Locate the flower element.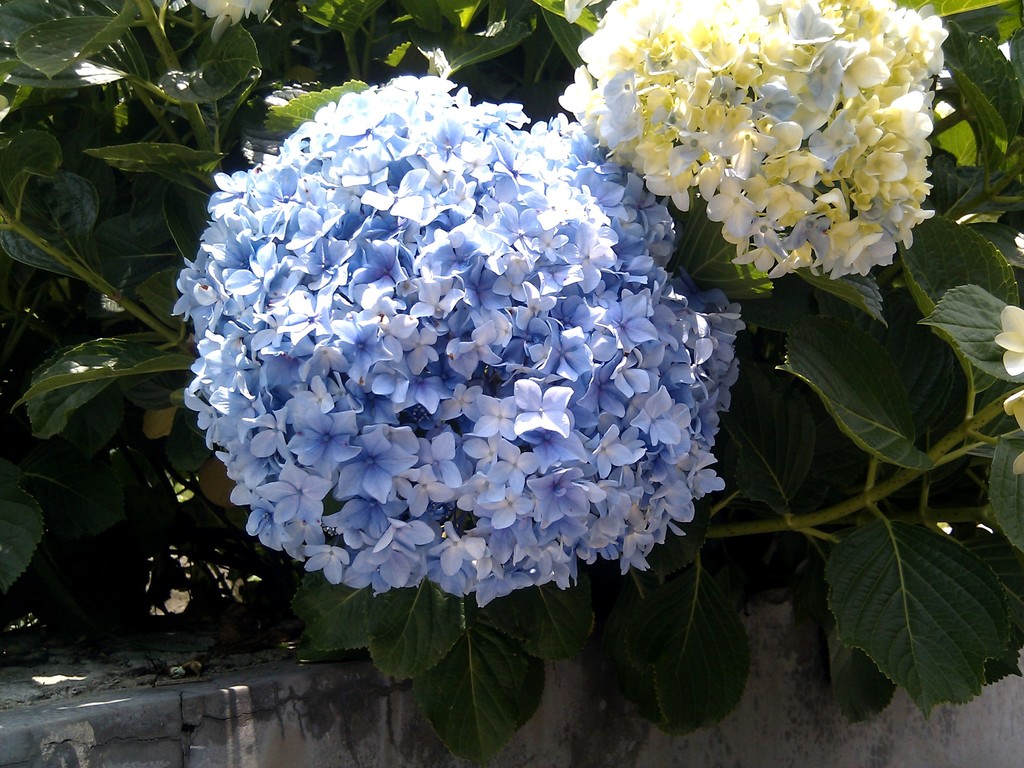
Element bbox: left=995, top=305, right=1023, bottom=378.
